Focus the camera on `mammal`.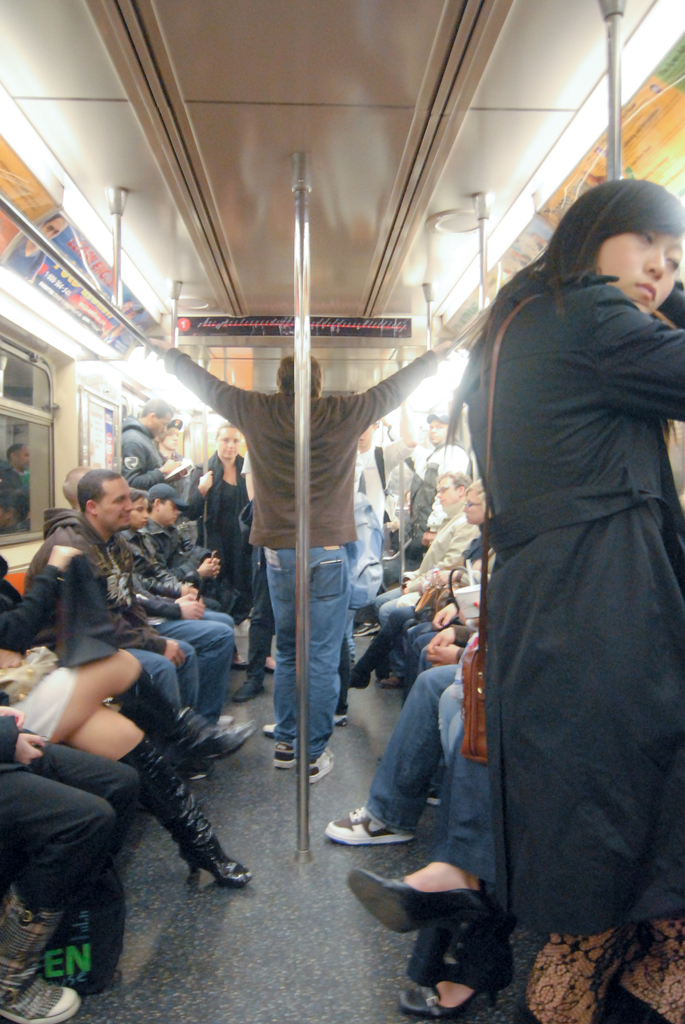
Focus region: [left=334, top=727, right=517, bottom=1023].
